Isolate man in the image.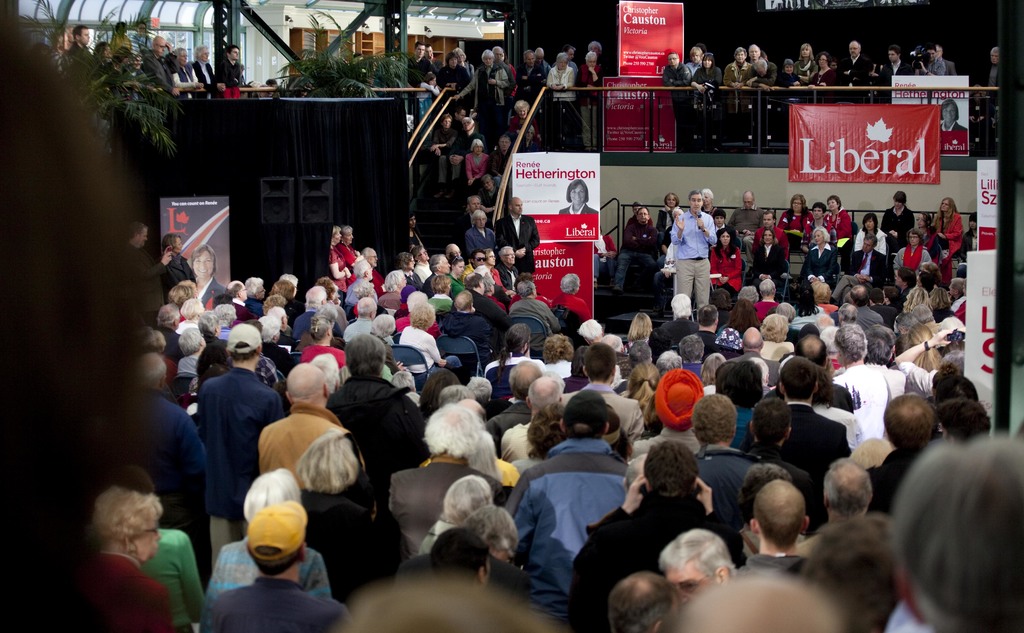
Isolated region: x1=421 y1=44 x2=442 y2=73.
